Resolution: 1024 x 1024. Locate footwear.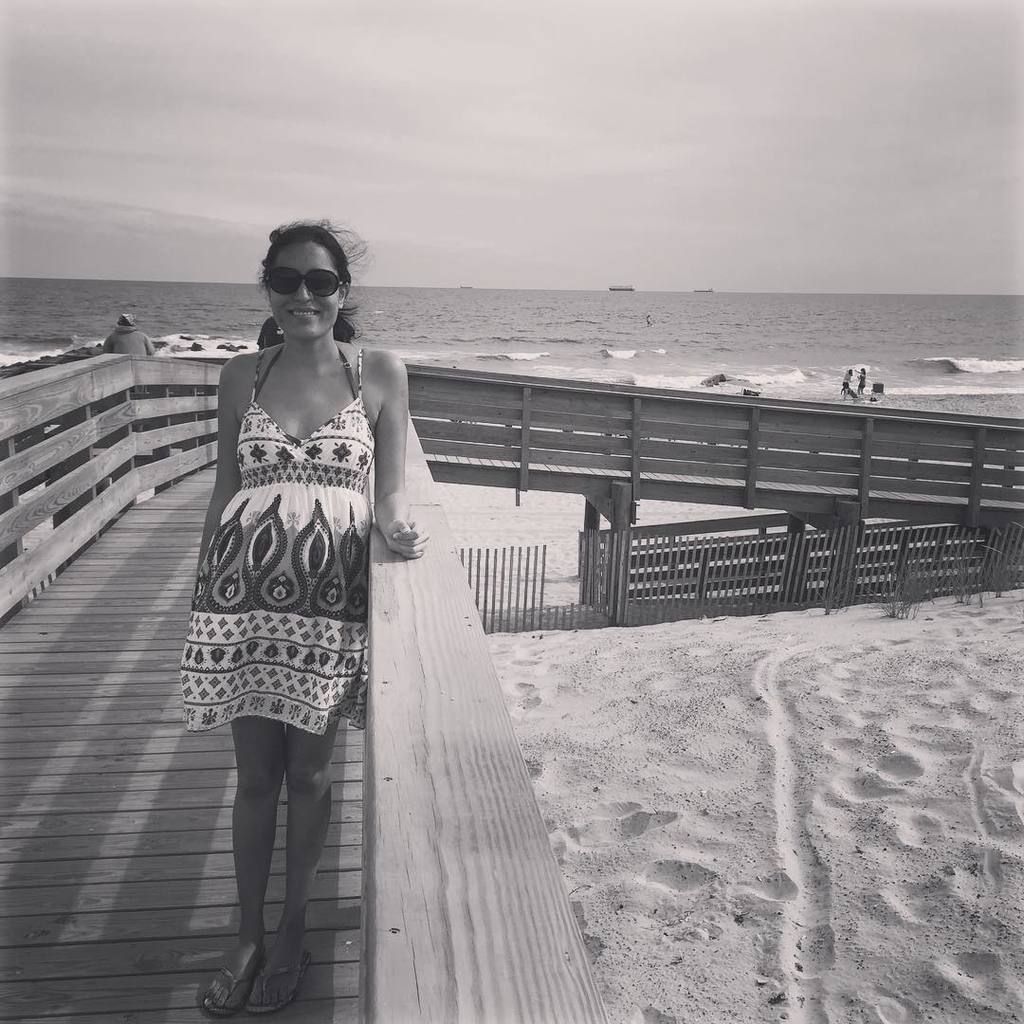
{"x1": 195, "y1": 932, "x2": 258, "y2": 1015}.
